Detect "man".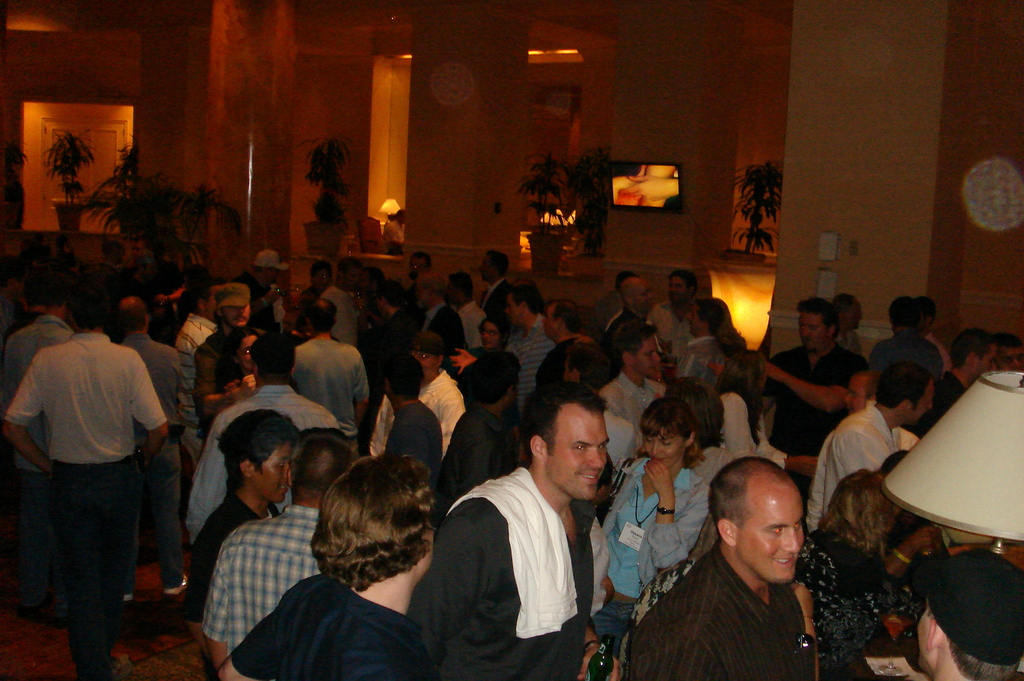
Detected at <box>292,299,370,461</box>.
